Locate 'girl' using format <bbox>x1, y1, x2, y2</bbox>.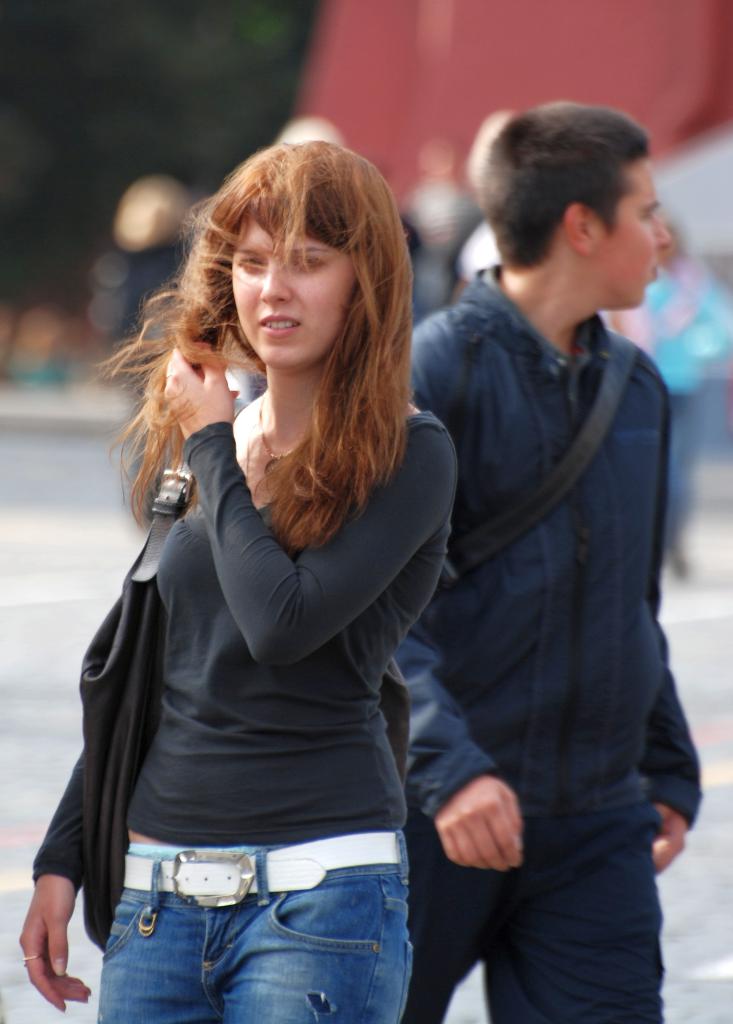
<bbox>14, 131, 462, 1023</bbox>.
